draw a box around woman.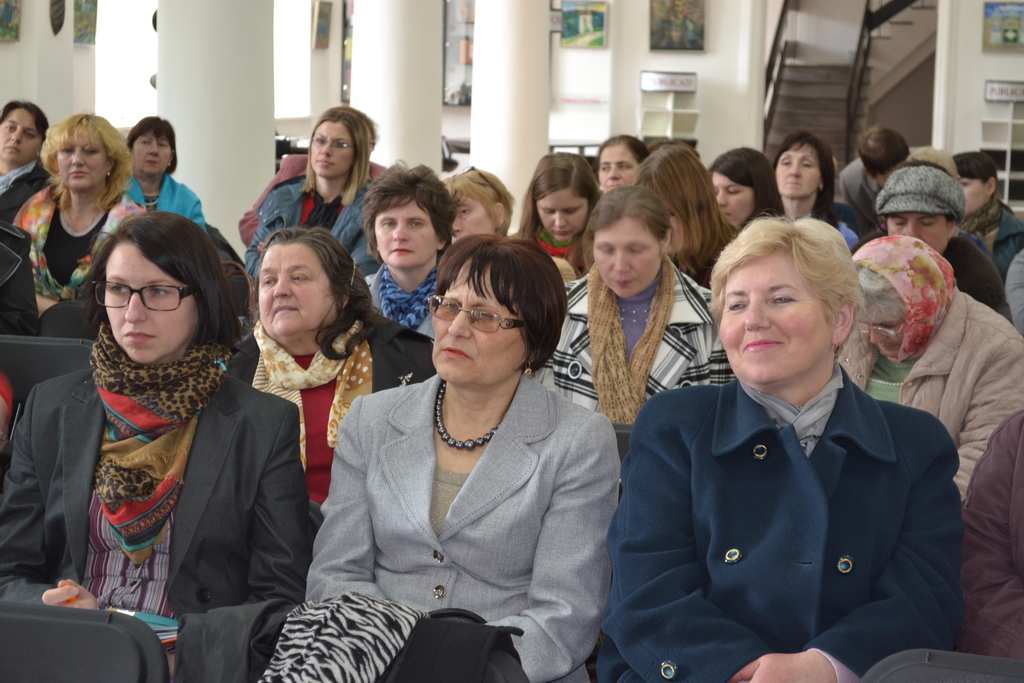
pyautogui.locateOnScreen(0, 204, 321, 682).
